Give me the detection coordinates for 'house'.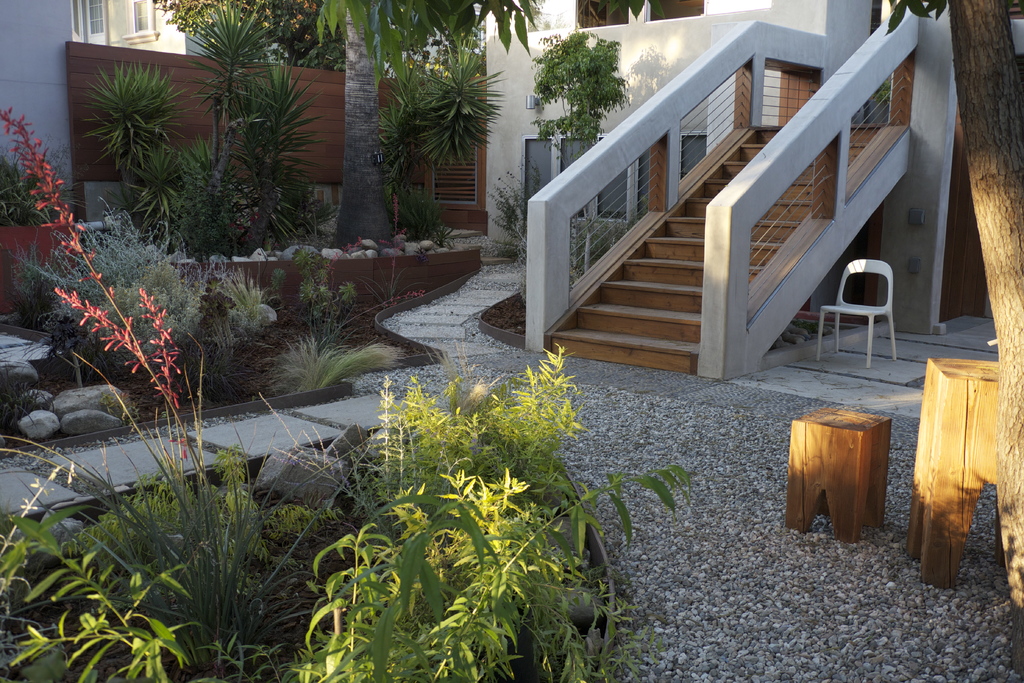
bbox(480, 0, 1023, 383).
